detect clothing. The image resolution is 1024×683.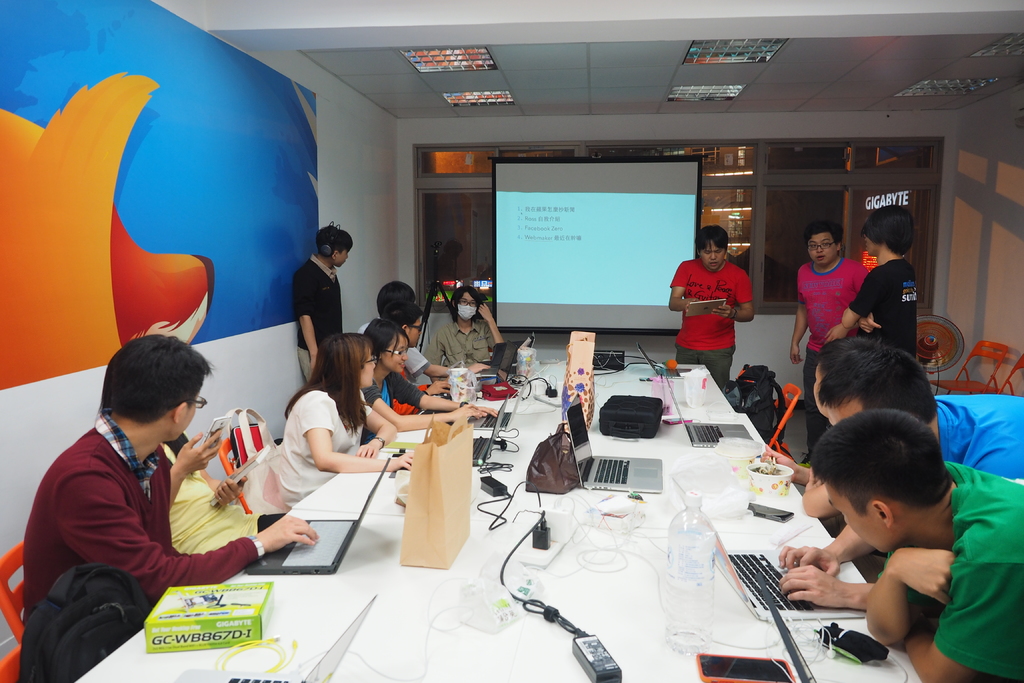
{"x1": 792, "y1": 255, "x2": 872, "y2": 453}.
